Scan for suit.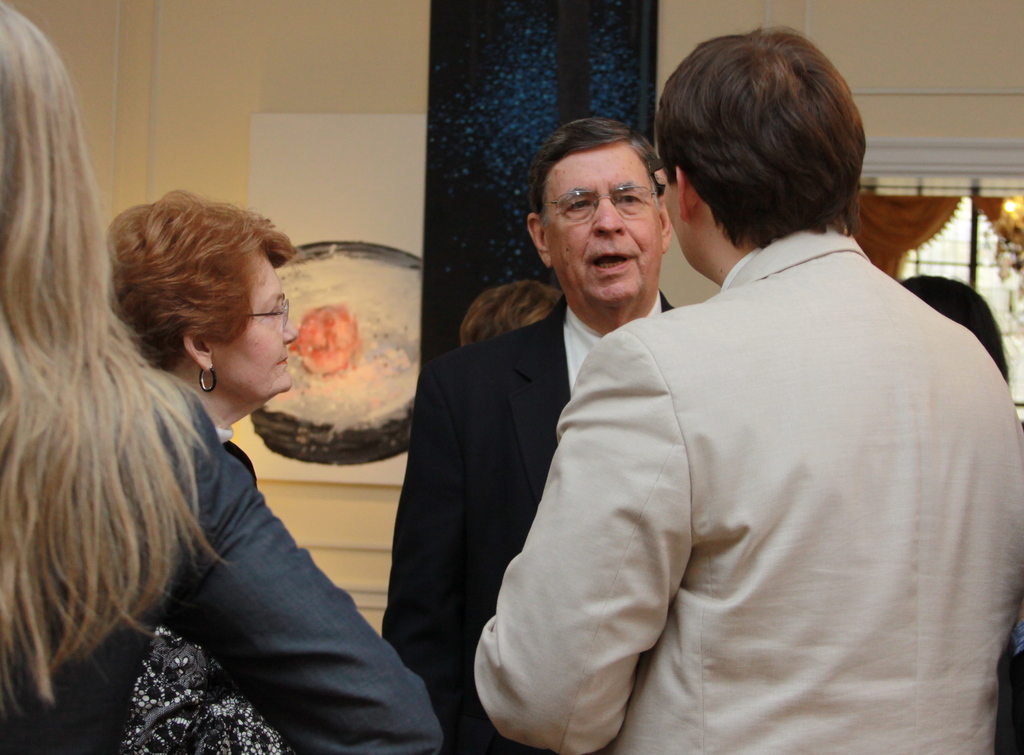
Scan result: region(382, 295, 675, 754).
